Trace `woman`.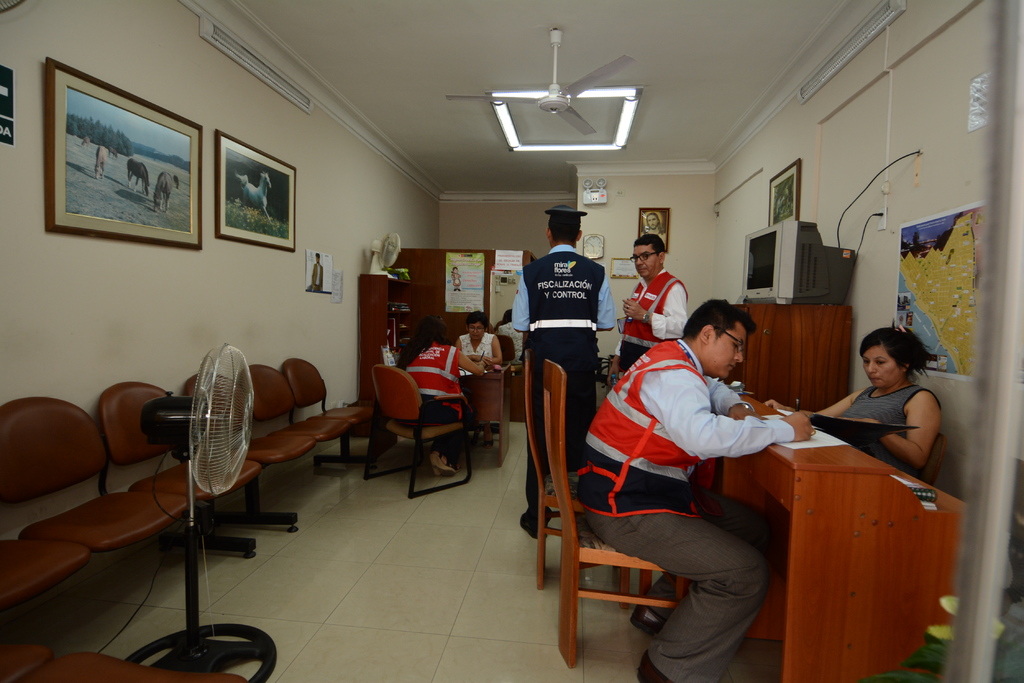
Traced to locate(767, 320, 942, 470).
